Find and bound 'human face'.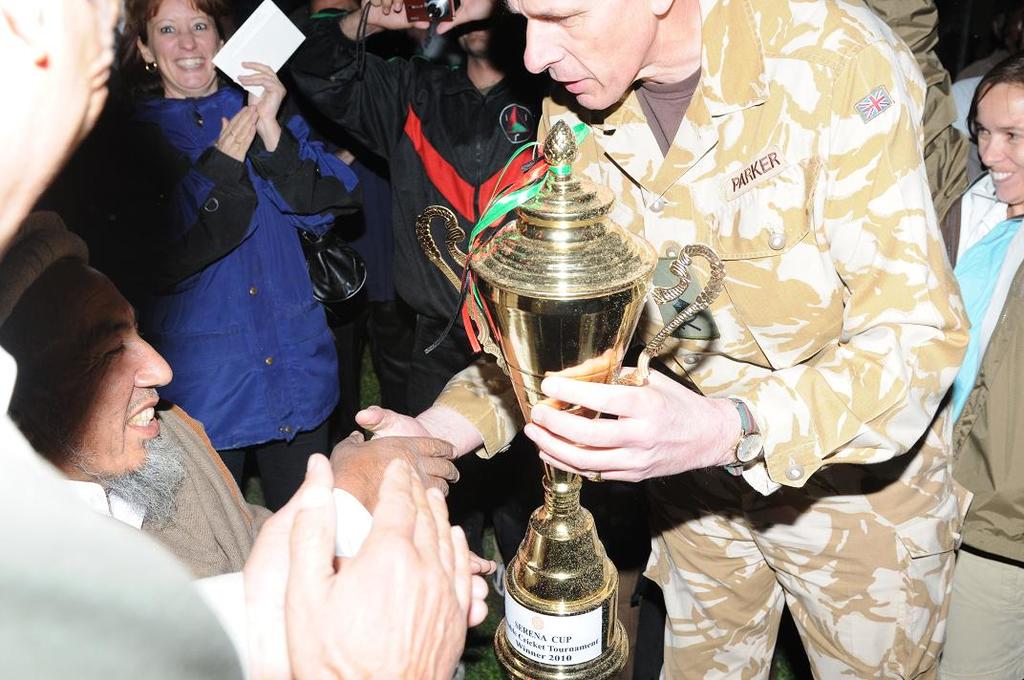
Bound: select_region(501, 0, 661, 119).
